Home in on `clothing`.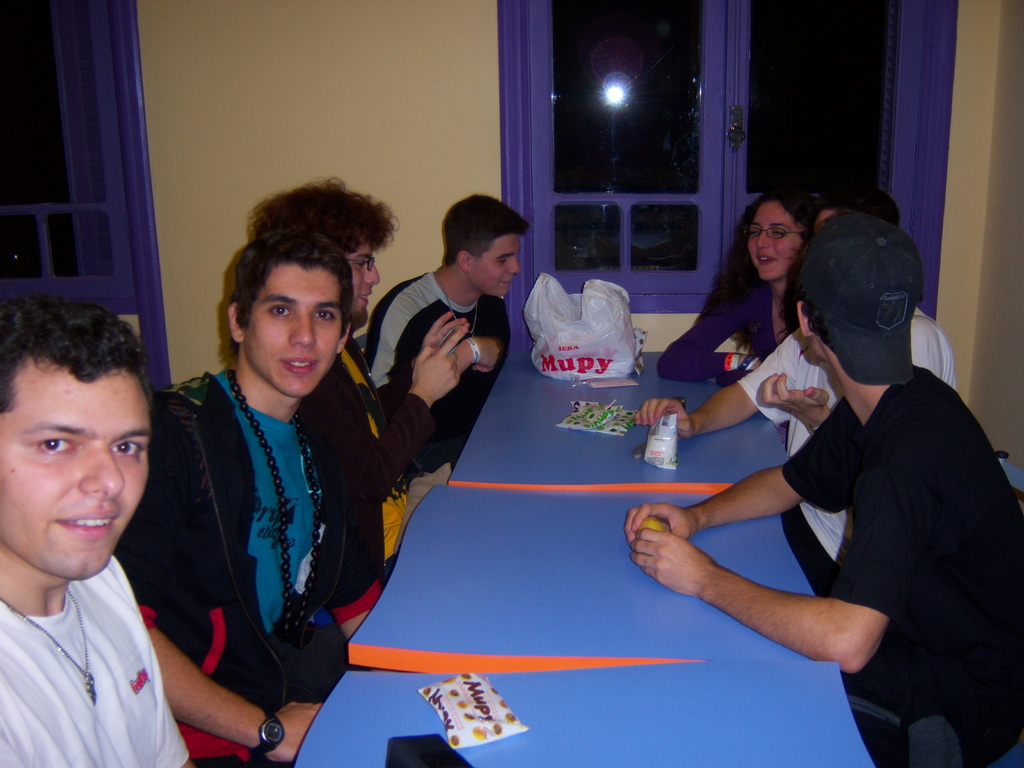
Homed in at 364:269:509:472.
